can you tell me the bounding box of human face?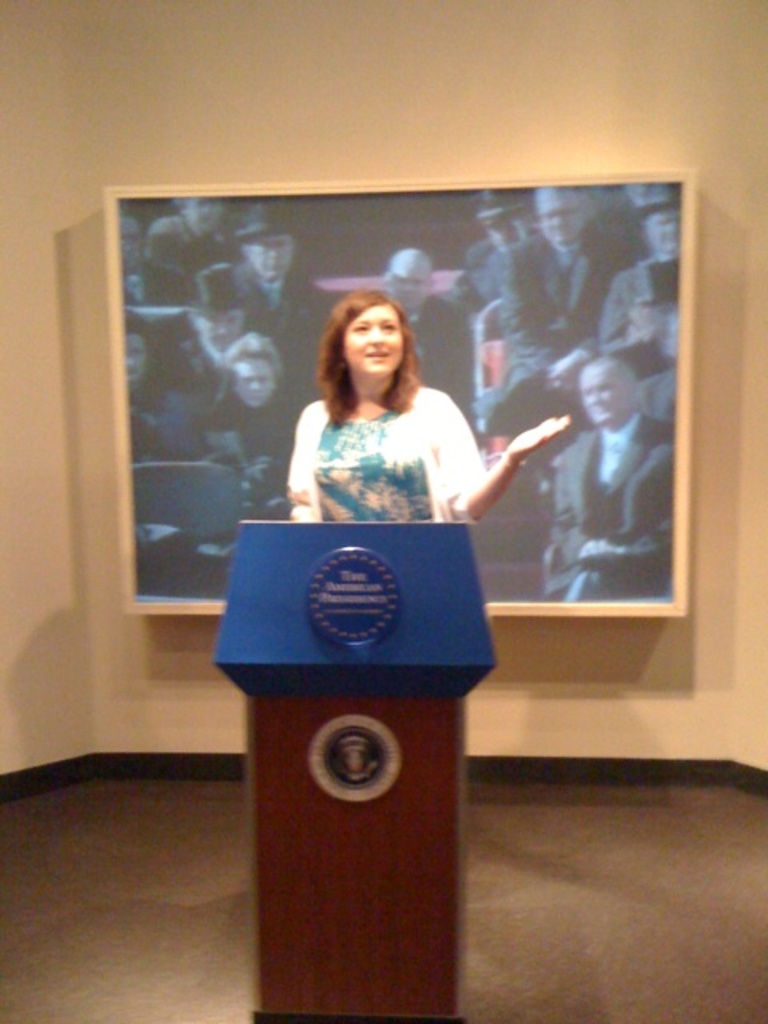
pyautogui.locateOnScreen(349, 302, 403, 378).
